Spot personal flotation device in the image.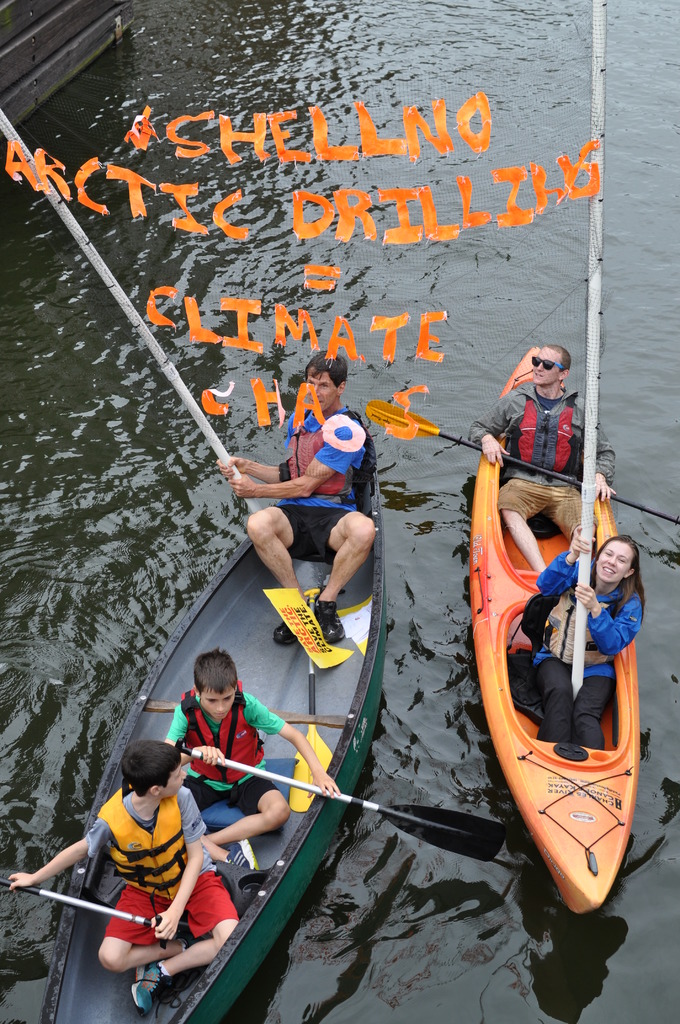
personal flotation device found at (x1=182, y1=681, x2=270, y2=784).
